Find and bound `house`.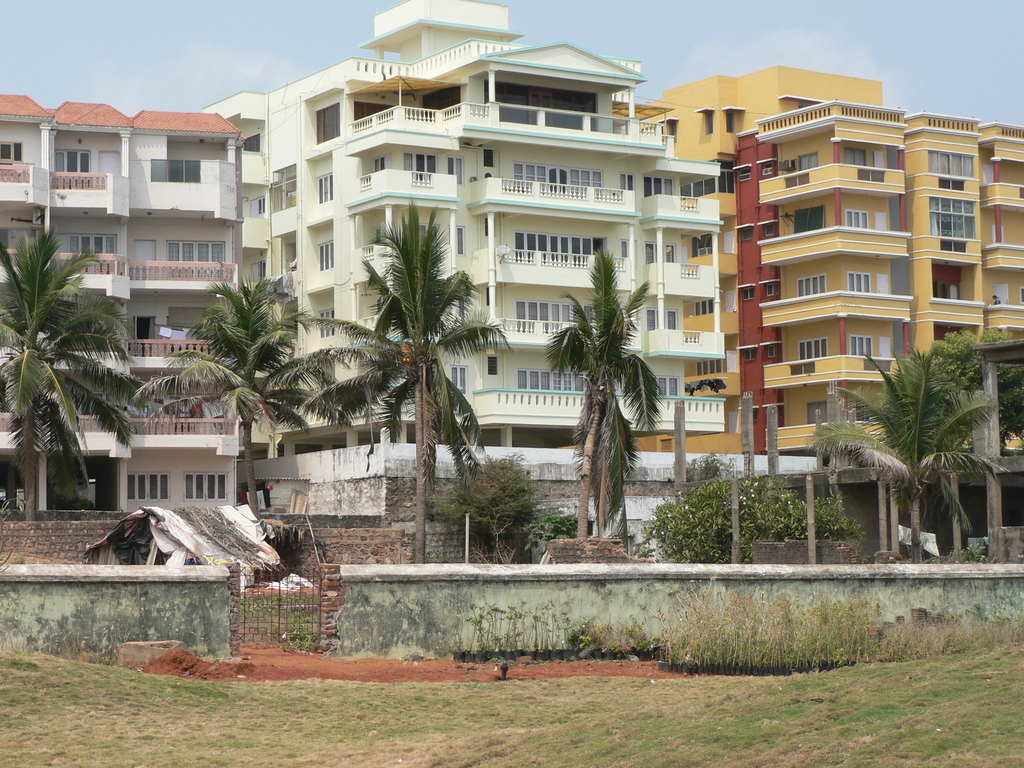
Bound: detection(865, 143, 897, 172).
